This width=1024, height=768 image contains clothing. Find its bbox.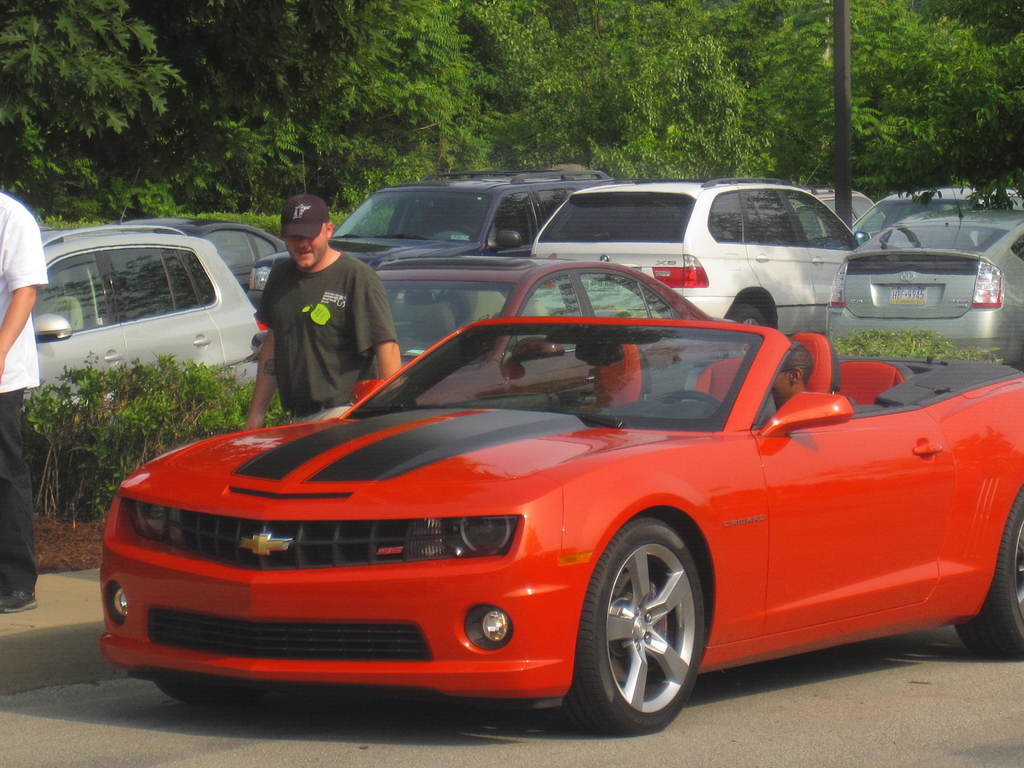
<box>250,247,401,421</box>.
